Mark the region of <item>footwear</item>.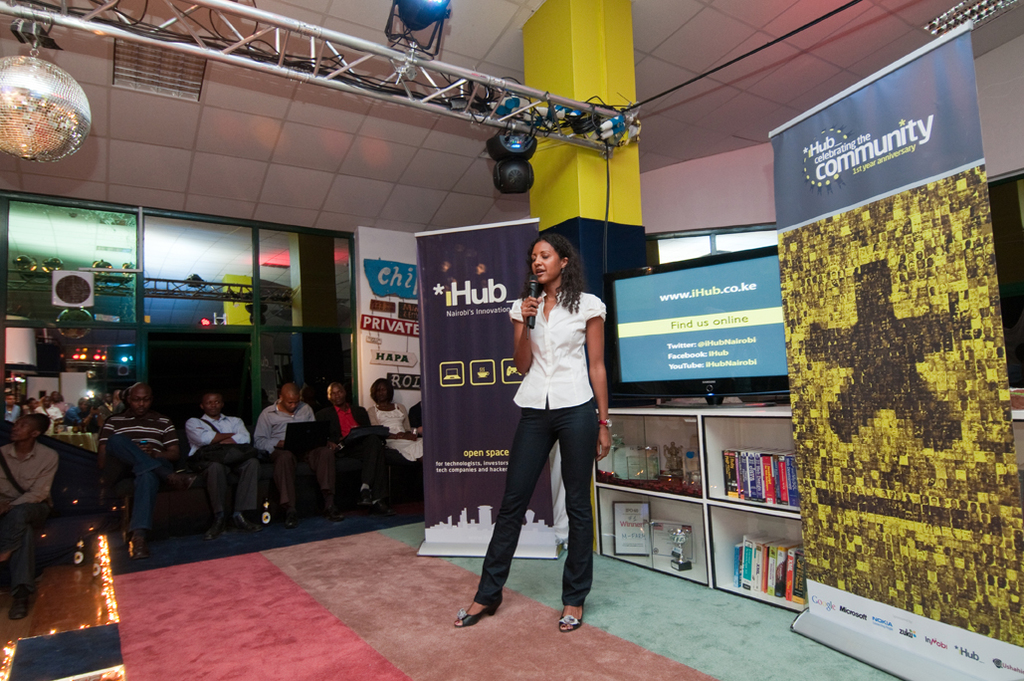
Region: crop(358, 488, 373, 504).
